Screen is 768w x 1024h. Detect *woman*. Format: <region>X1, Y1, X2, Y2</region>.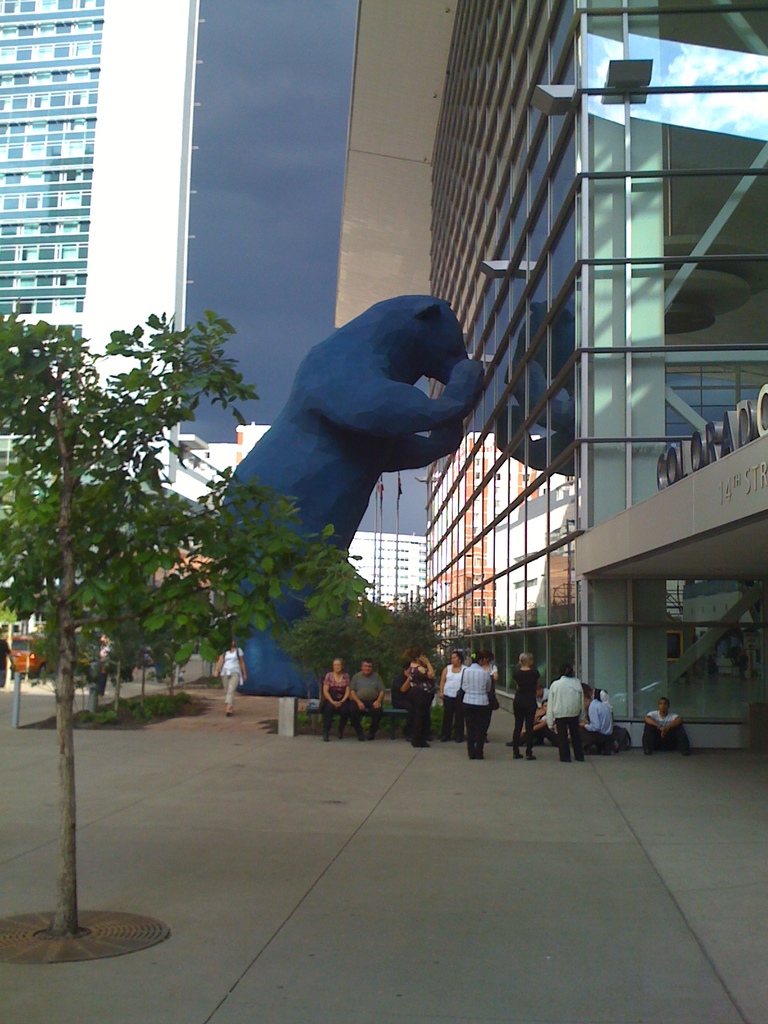
<region>441, 652, 463, 744</region>.
